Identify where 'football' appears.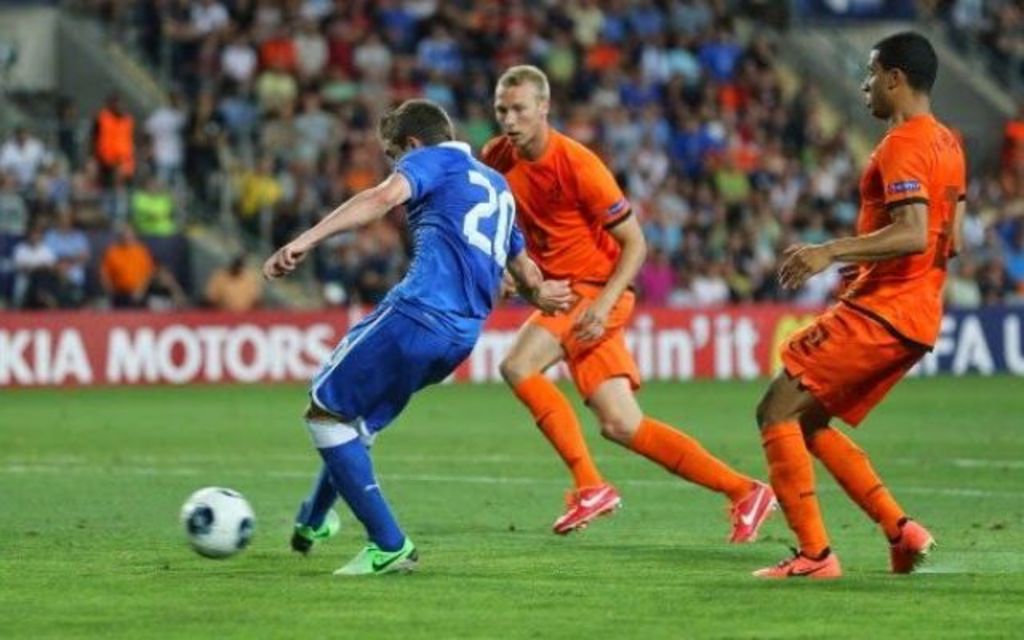
Appears at bbox(178, 486, 254, 558).
